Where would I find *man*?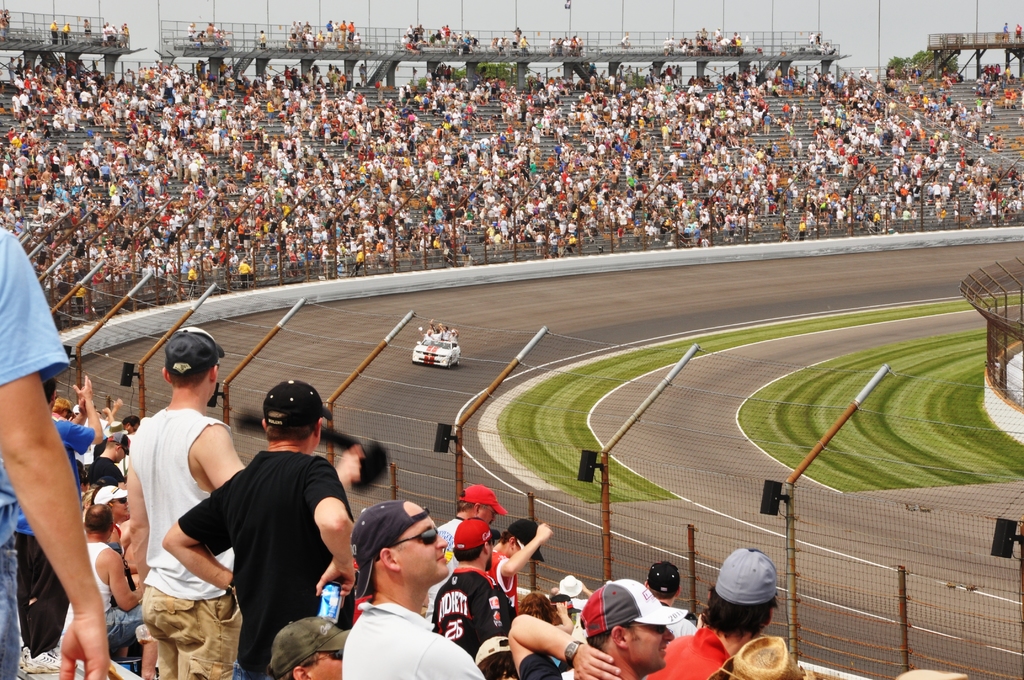
At (x1=90, y1=430, x2=131, y2=487).
